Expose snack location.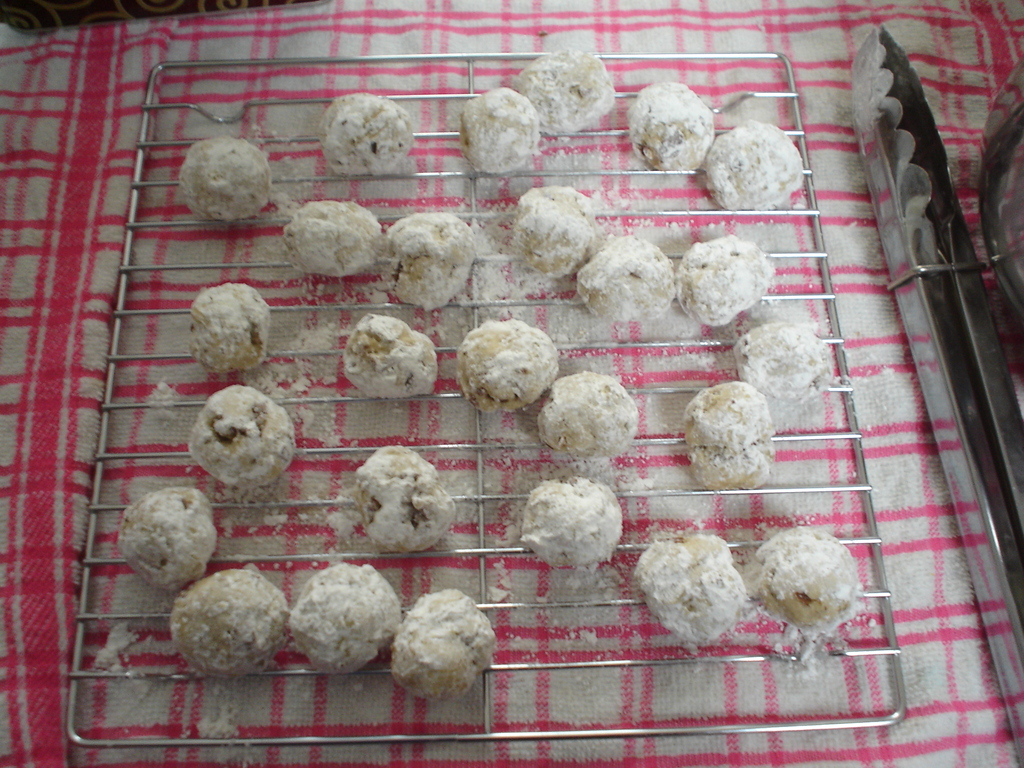
Exposed at rect(675, 237, 779, 326).
